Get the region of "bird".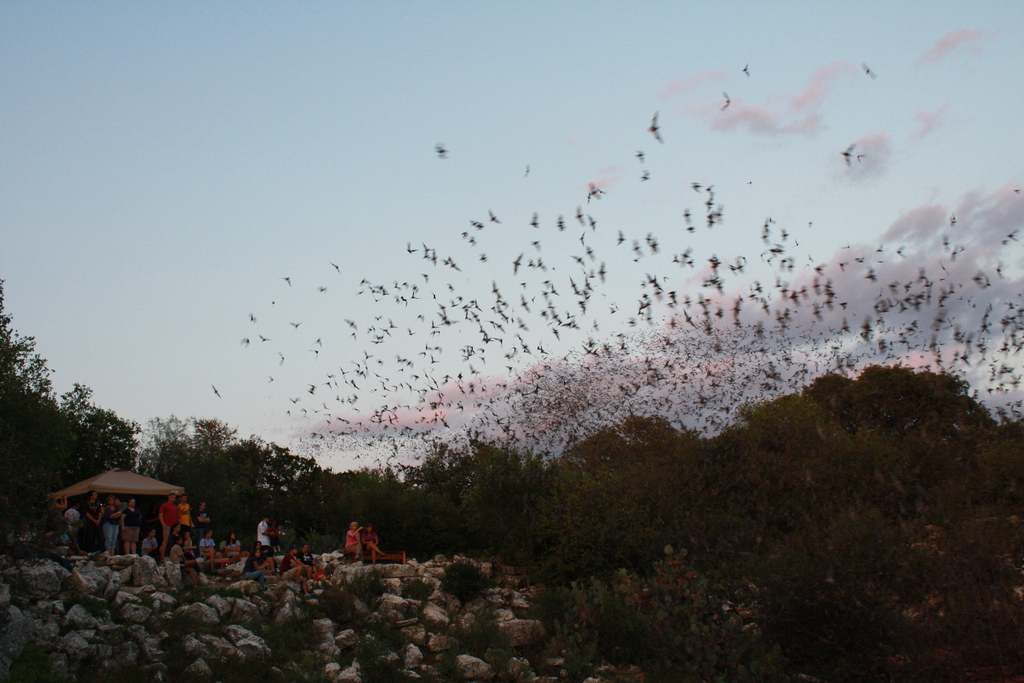
bbox(260, 334, 272, 343).
